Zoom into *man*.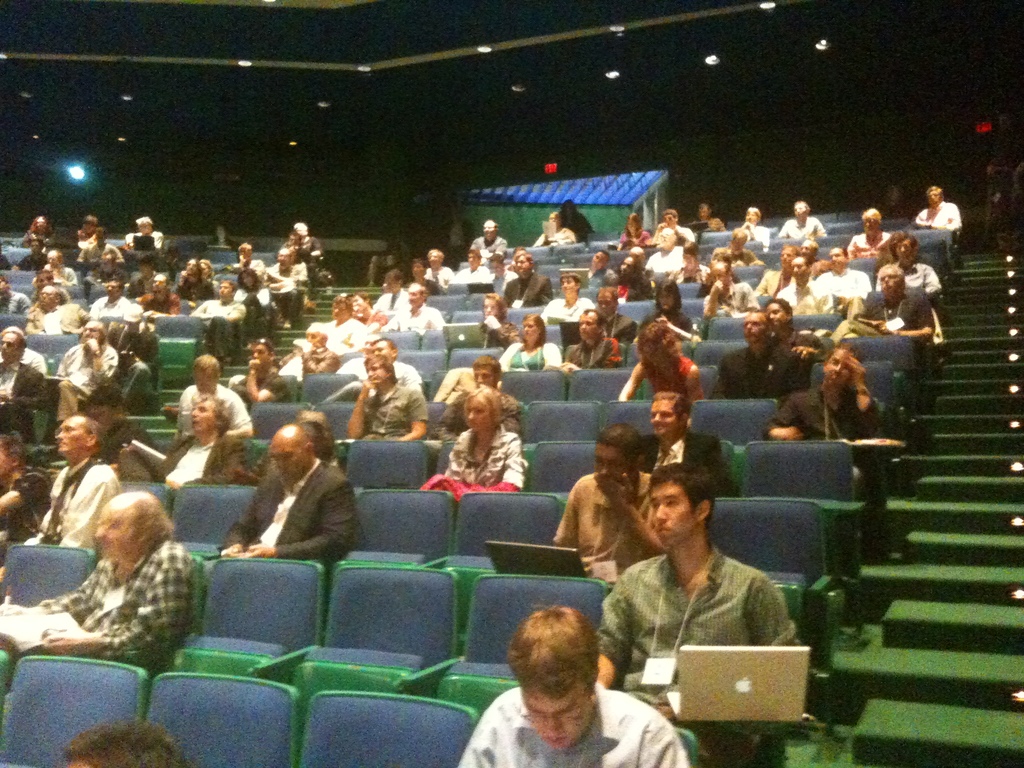
Zoom target: Rect(0, 484, 188, 677).
